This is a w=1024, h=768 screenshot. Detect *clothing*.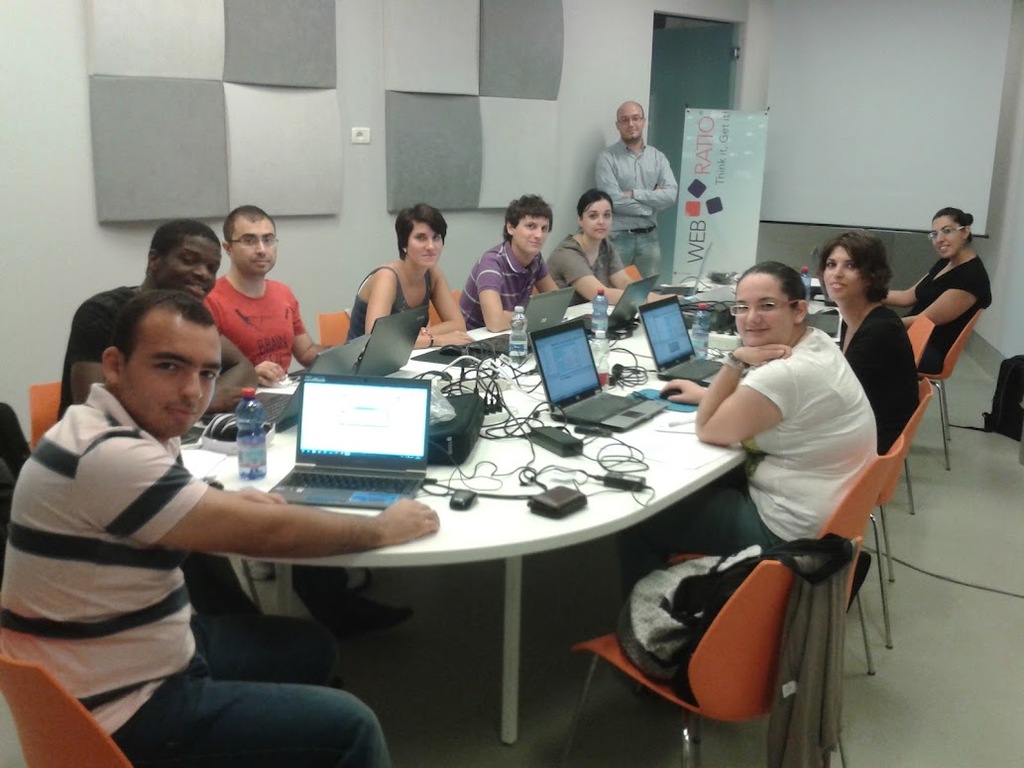
[901, 251, 988, 379].
